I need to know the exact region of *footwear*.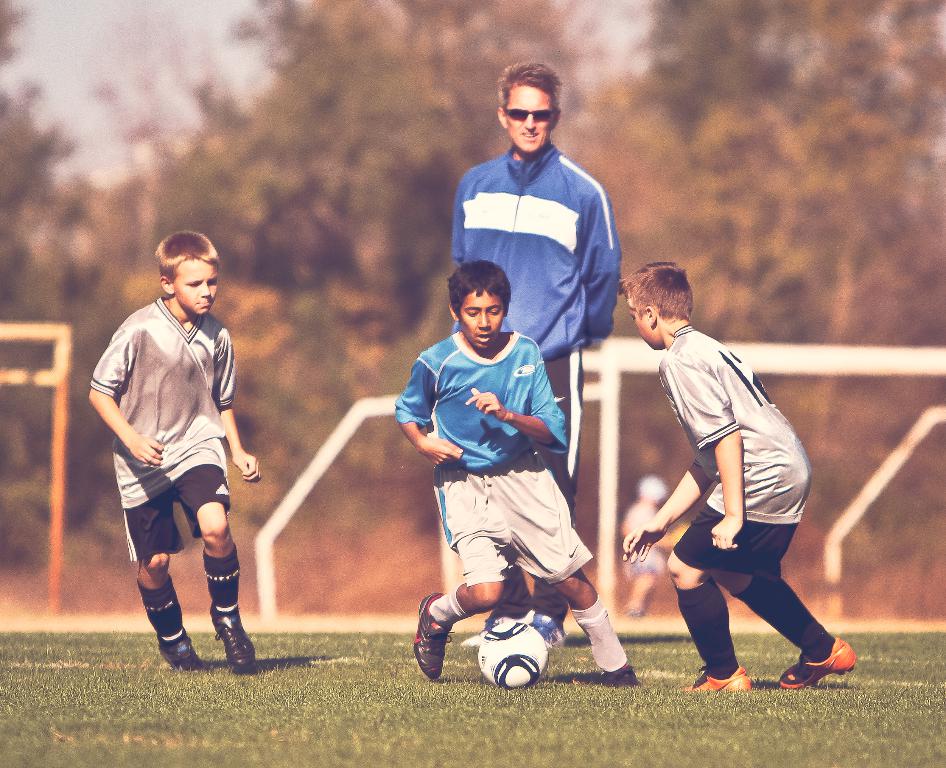
Region: region(413, 587, 452, 677).
